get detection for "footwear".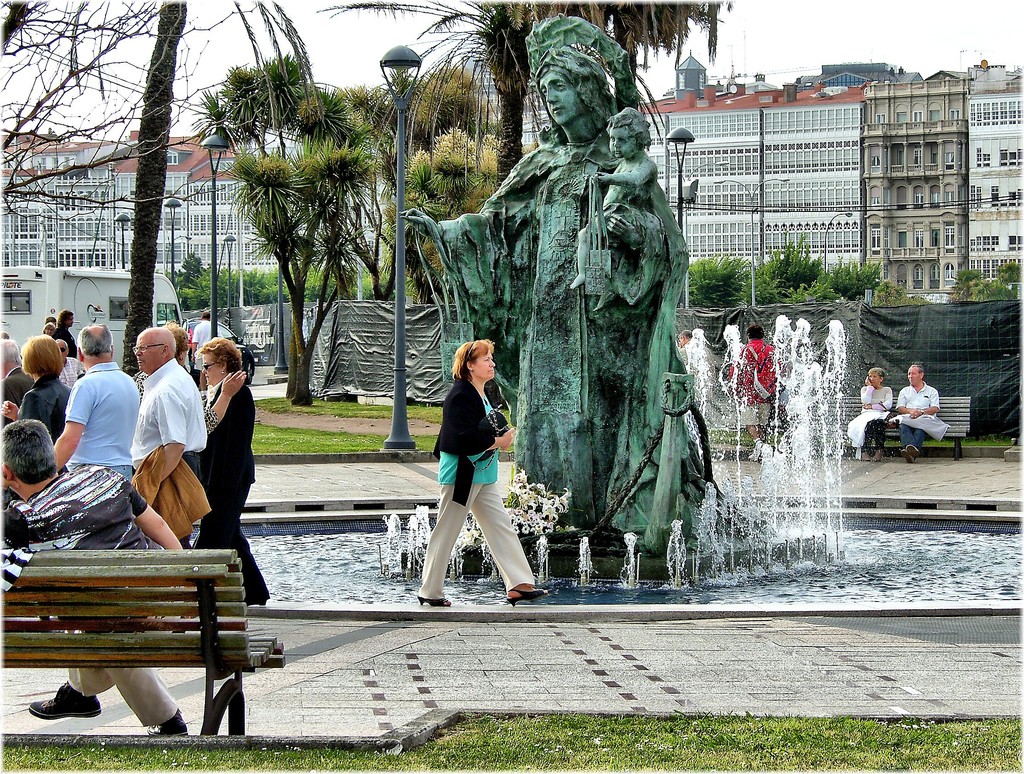
Detection: box=[32, 679, 100, 723].
